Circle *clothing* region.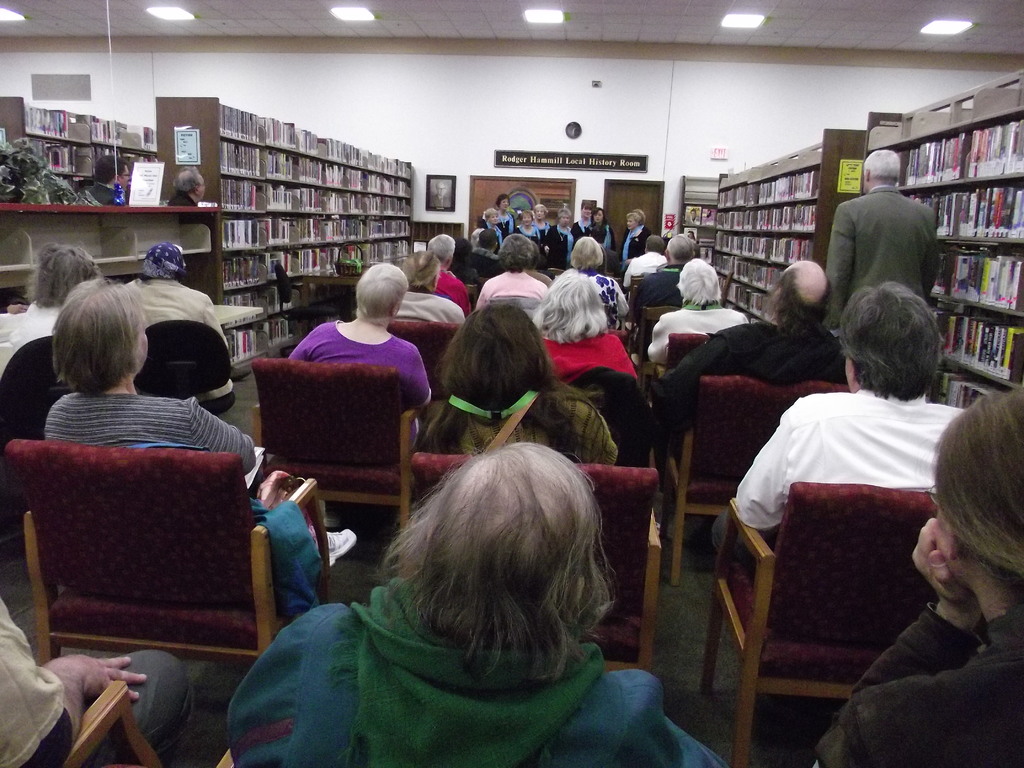
Region: crop(419, 376, 620, 464).
